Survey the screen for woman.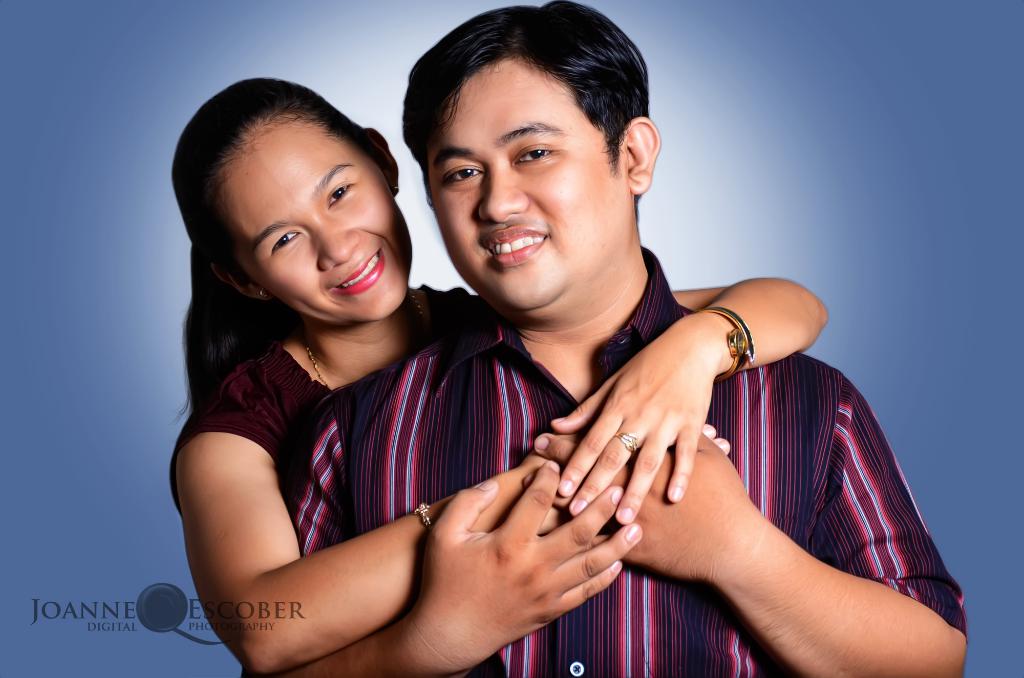
Survey found: {"x1": 166, "y1": 74, "x2": 831, "y2": 677}.
